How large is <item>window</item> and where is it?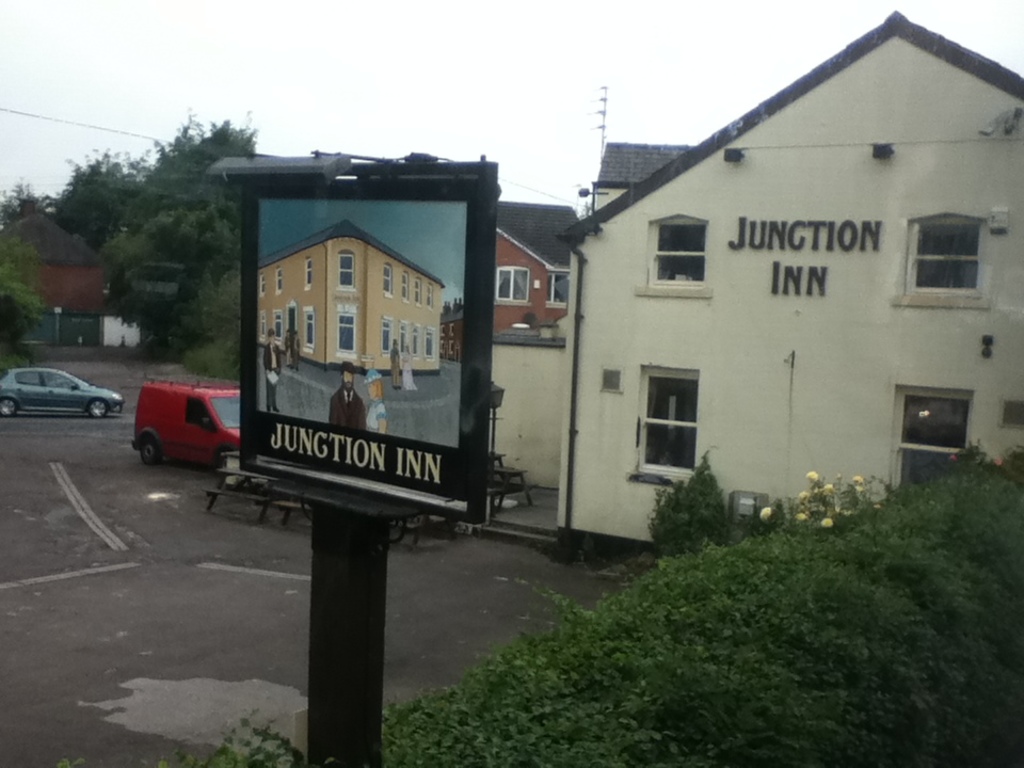
Bounding box: x1=339 y1=317 x2=355 y2=355.
